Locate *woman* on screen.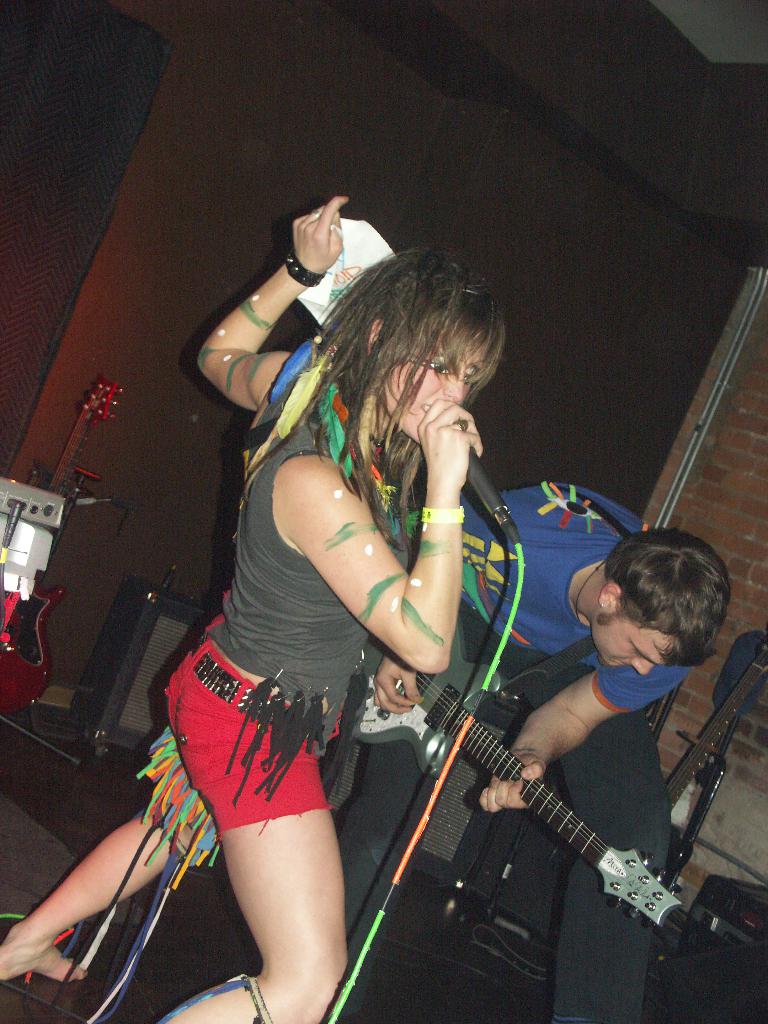
On screen at (106,176,574,1023).
